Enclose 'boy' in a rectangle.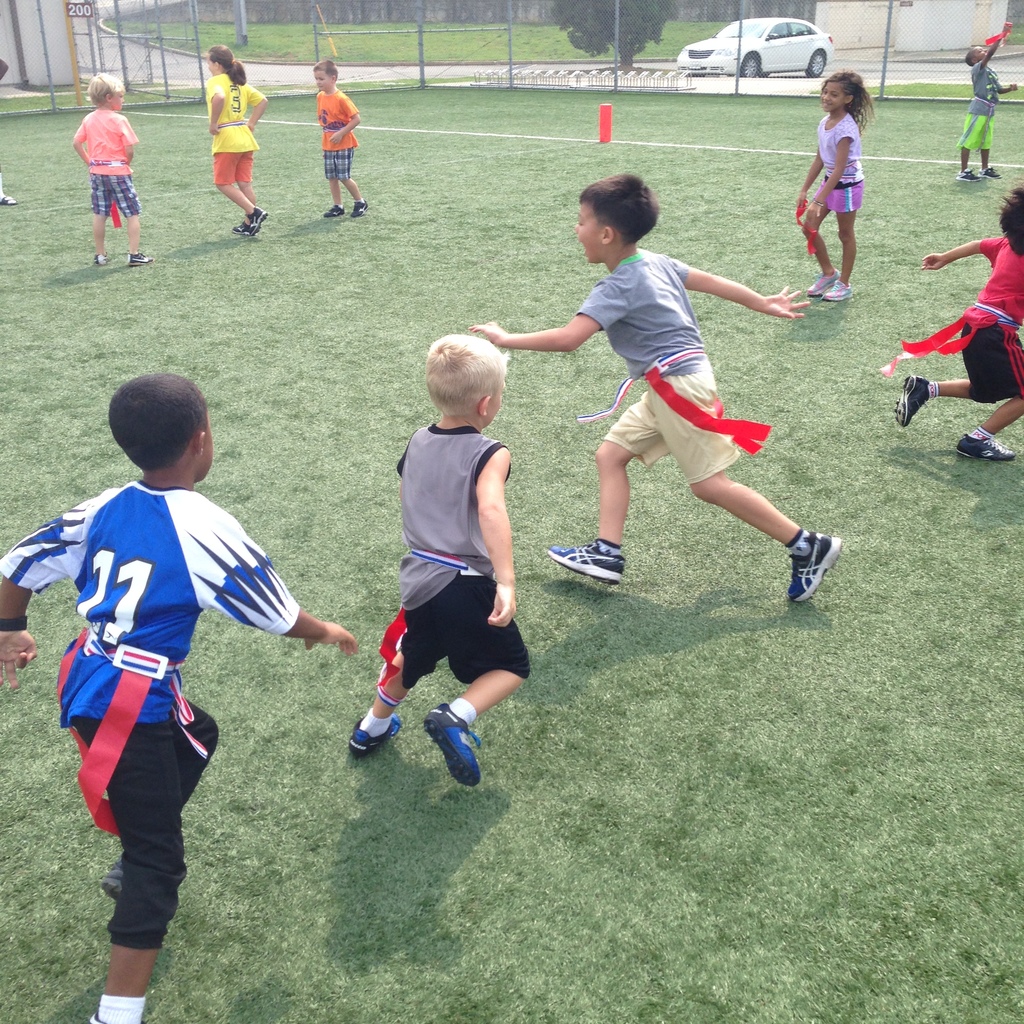
rect(0, 372, 358, 1023).
